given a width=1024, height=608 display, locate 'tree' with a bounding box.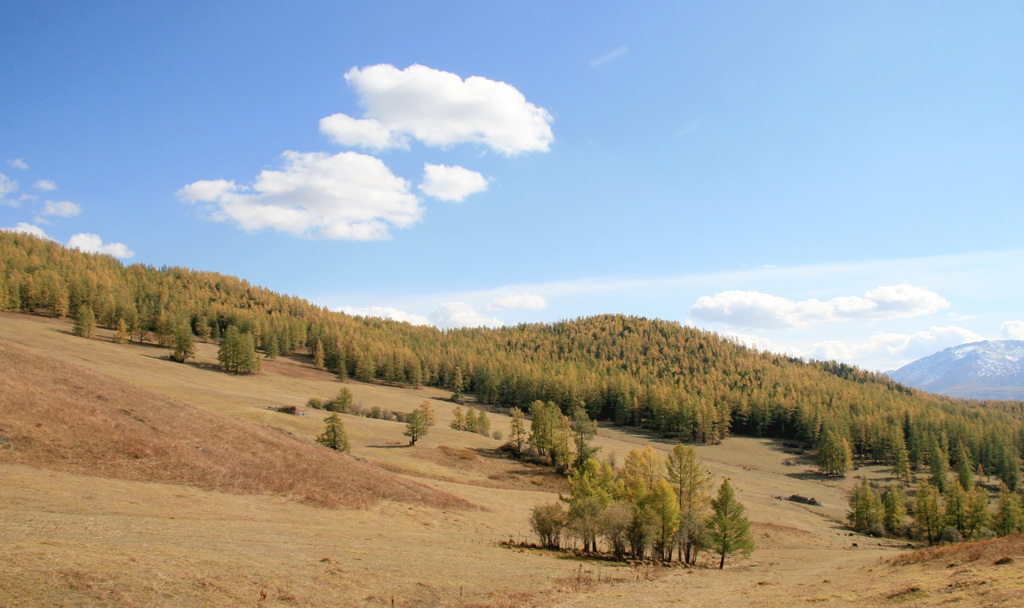
Located: [x1=972, y1=483, x2=989, y2=526].
